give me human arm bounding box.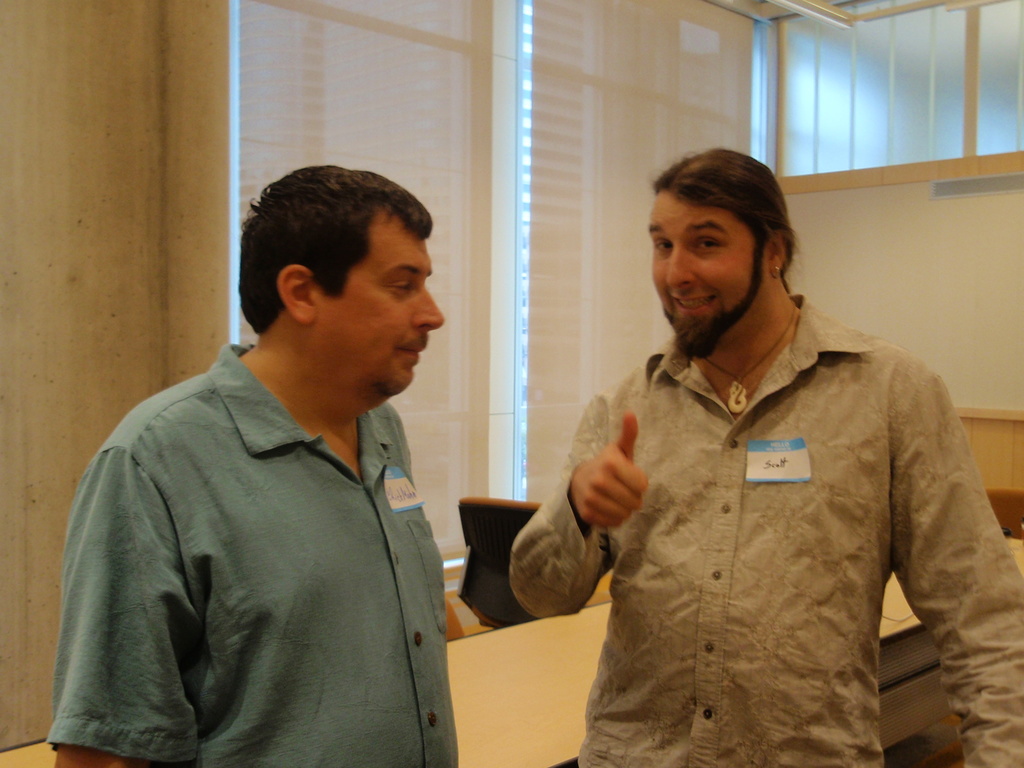
bbox=[513, 449, 653, 641].
